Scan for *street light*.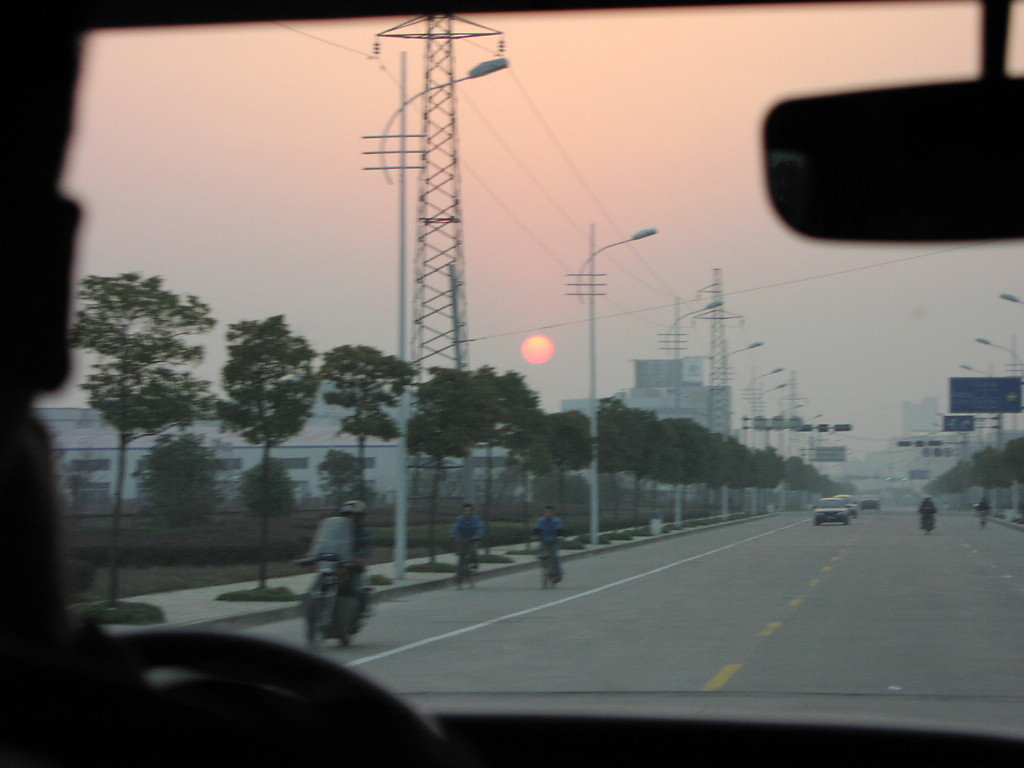
Scan result: {"x1": 997, "y1": 290, "x2": 1023, "y2": 305}.
